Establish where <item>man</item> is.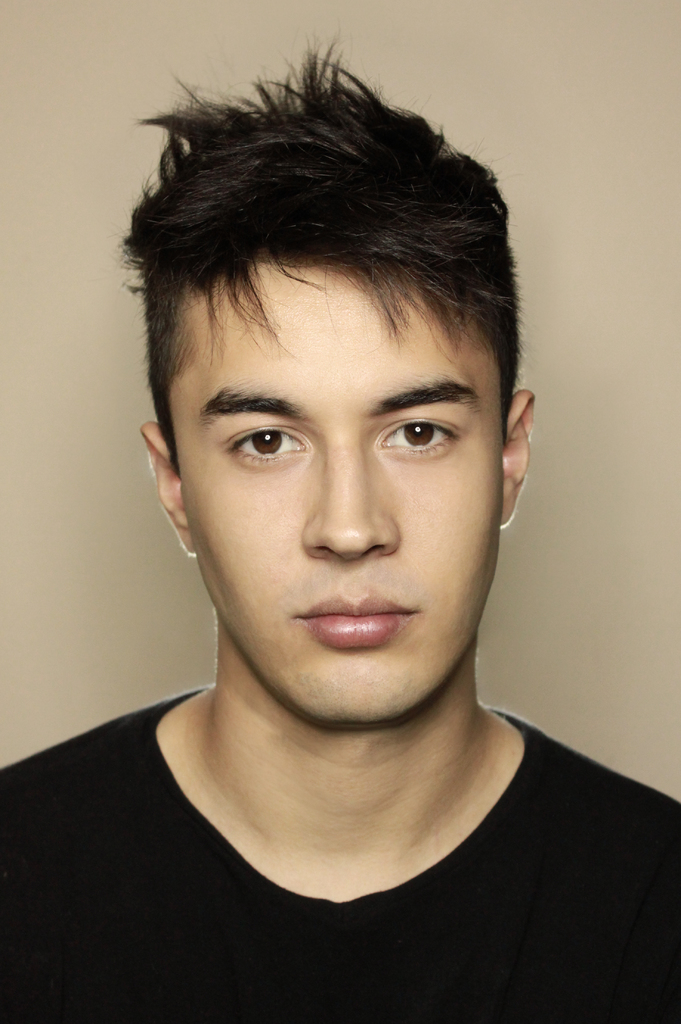
Established at detection(19, 21, 670, 973).
